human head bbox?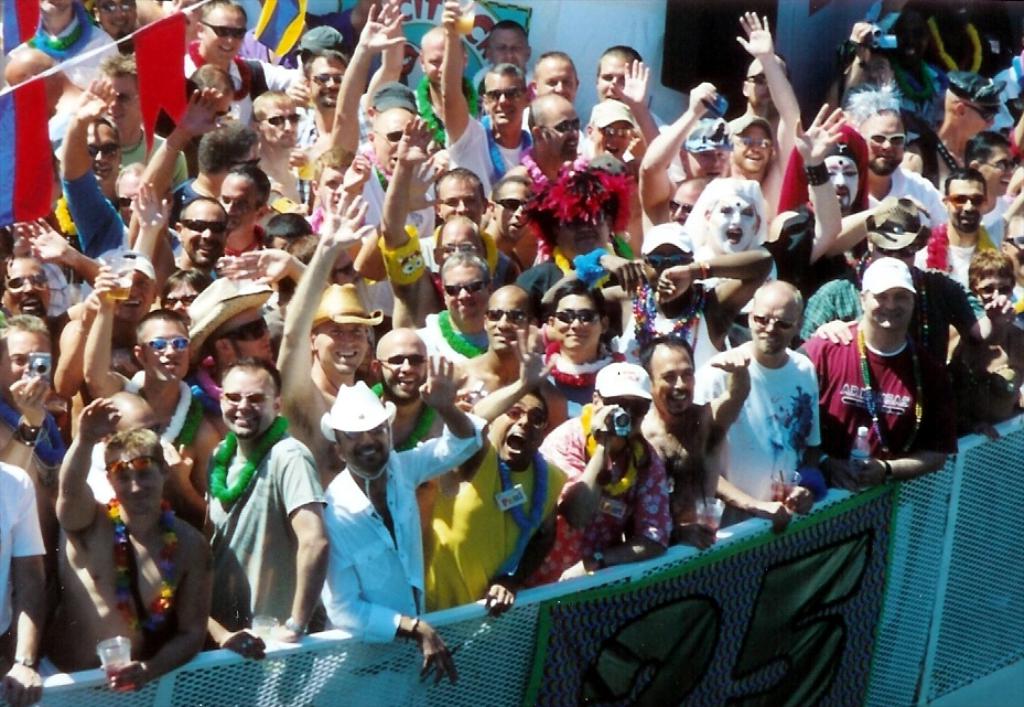
{"x1": 547, "y1": 281, "x2": 610, "y2": 351}
